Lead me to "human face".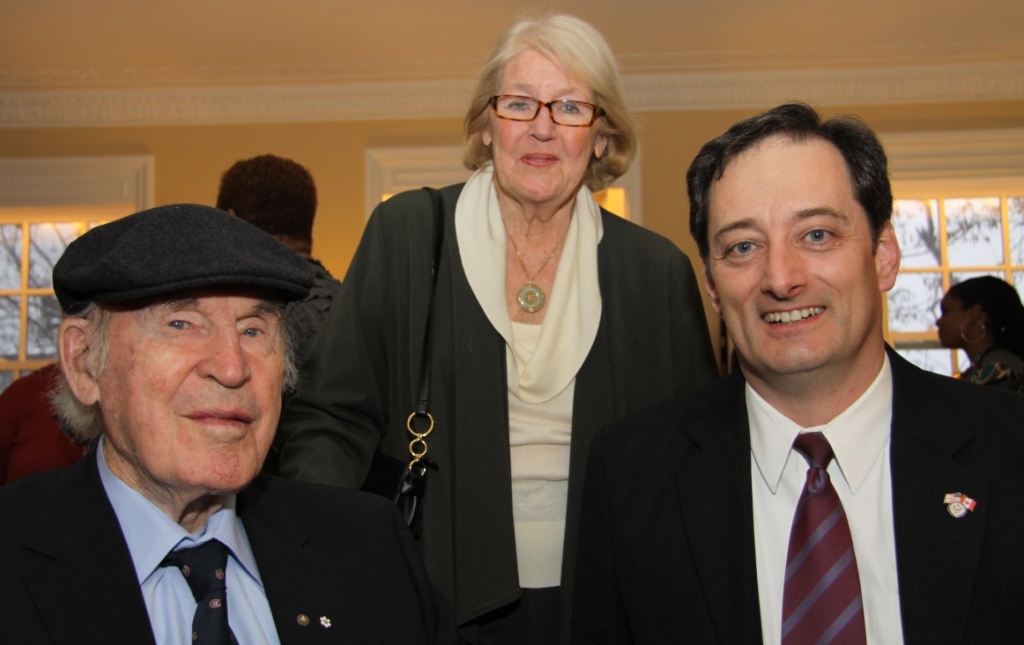
Lead to (94,295,284,489).
